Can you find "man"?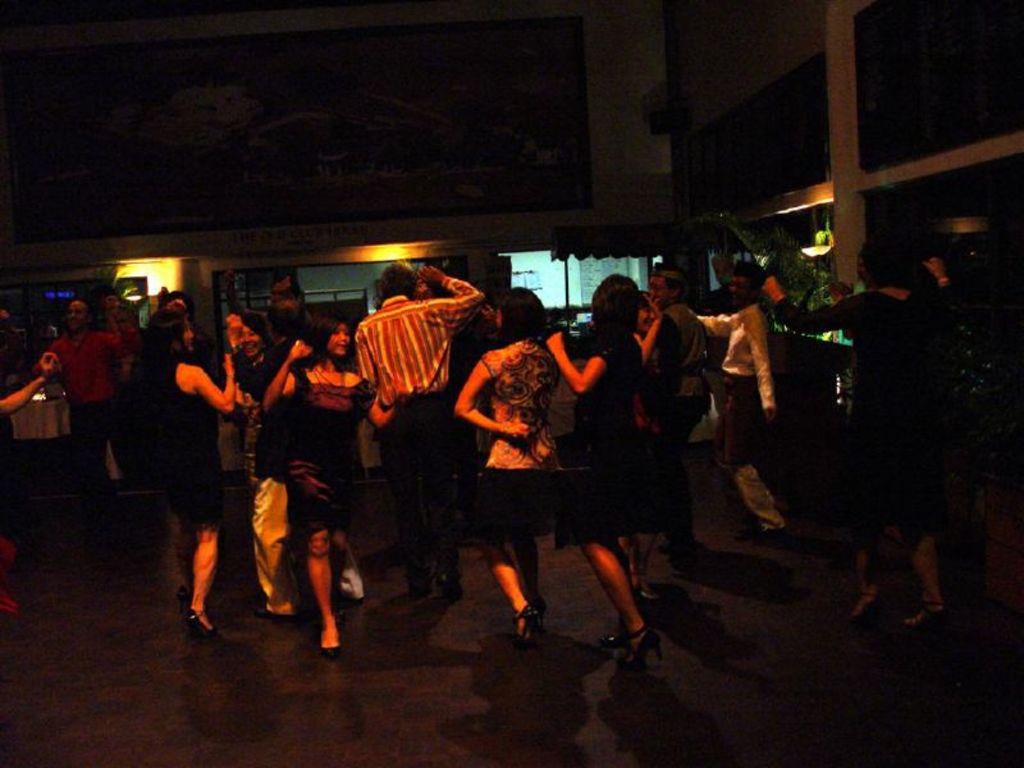
Yes, bounding box: detection(349, 260, 483, 605).
